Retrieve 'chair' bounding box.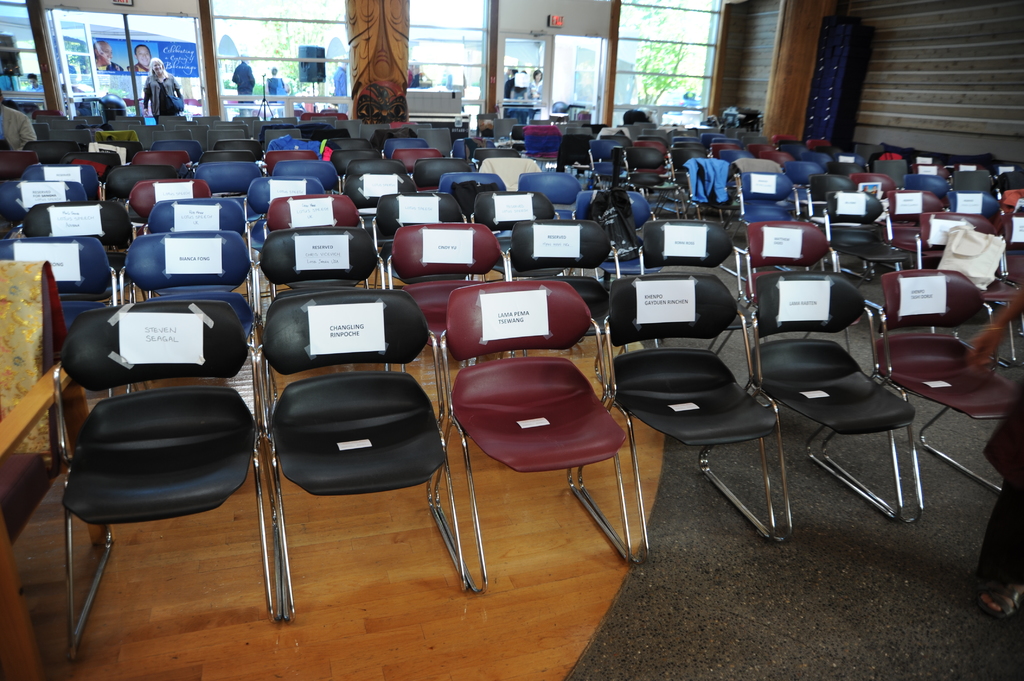
Bounding box: Rect(737, 171, 808, 241).
